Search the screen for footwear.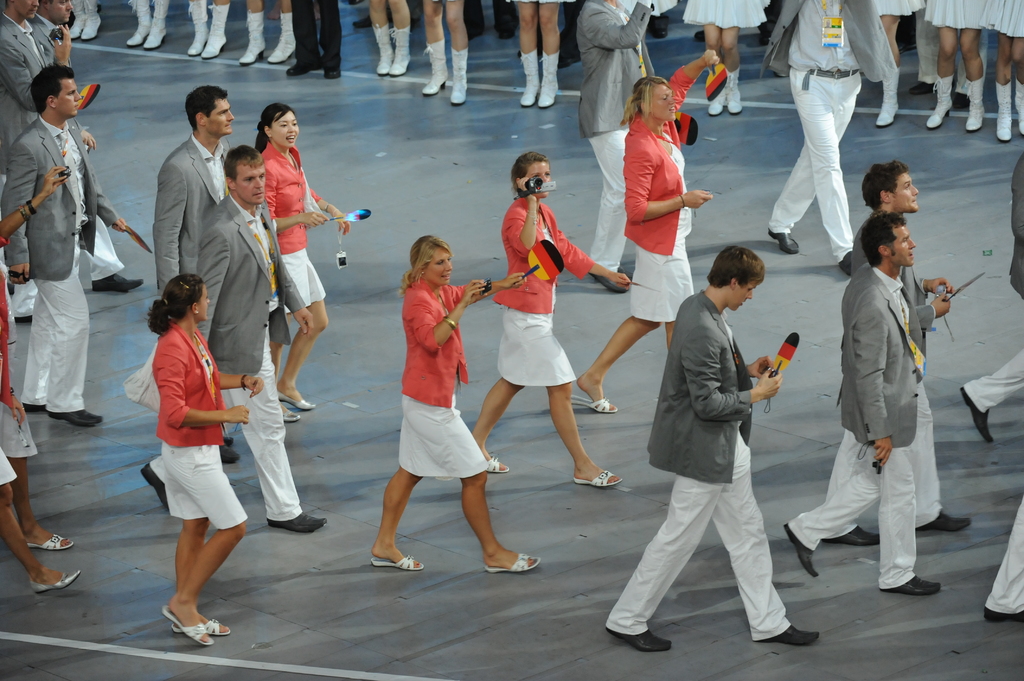
Found at <bbox>829, 524, 881, 549</bbox>.
